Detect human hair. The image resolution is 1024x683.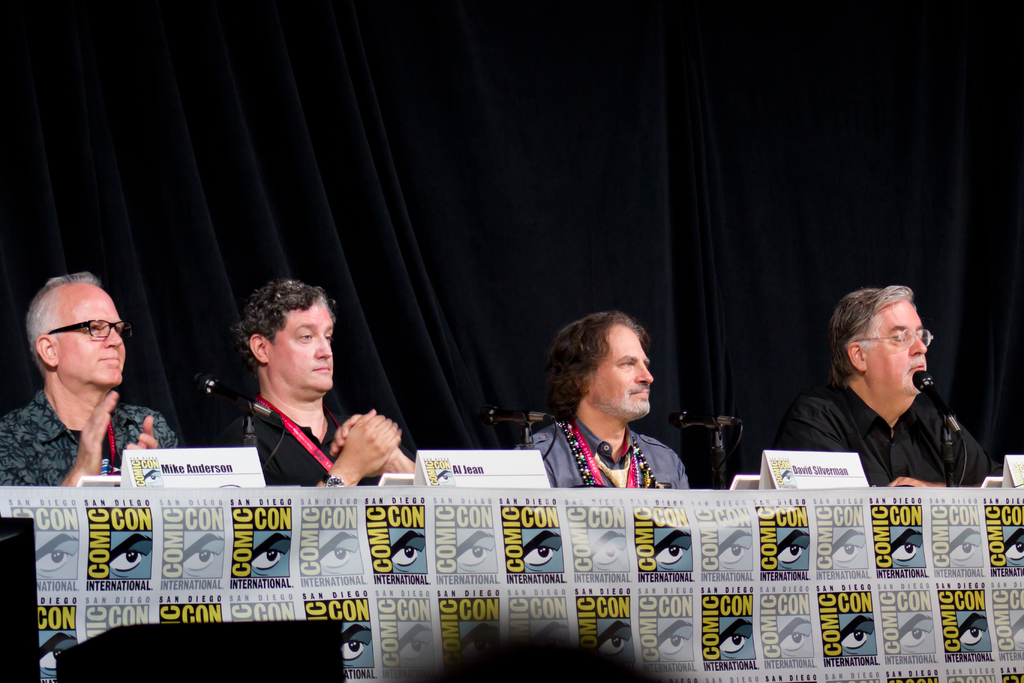
[540,317,670,441].
